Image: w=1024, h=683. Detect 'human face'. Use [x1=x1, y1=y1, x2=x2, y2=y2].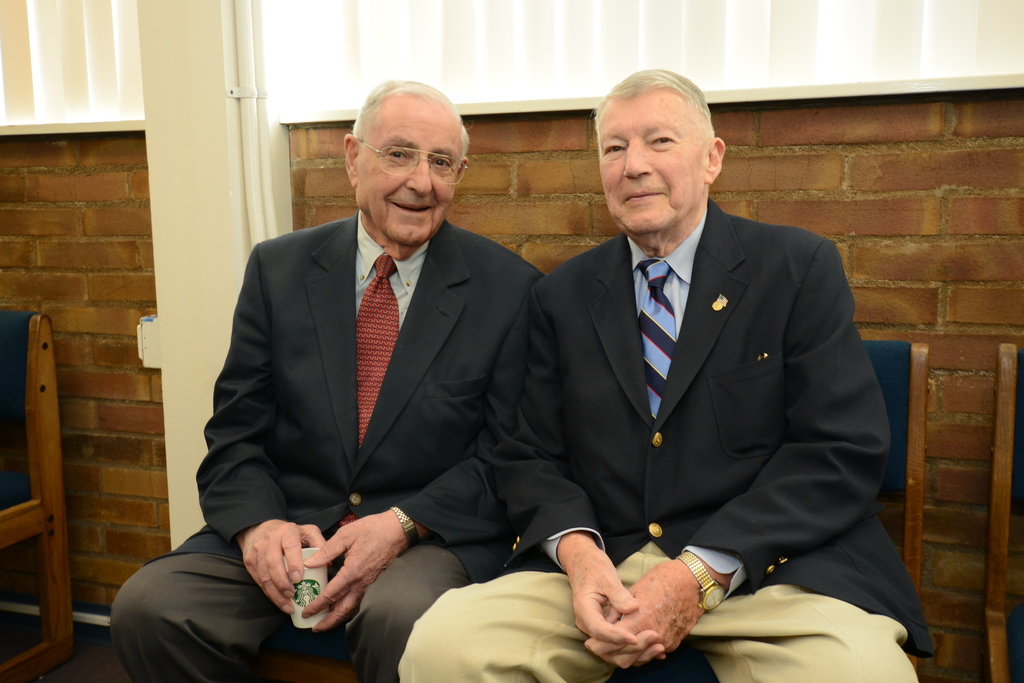
[x1=348, y1=101, x2=458, y2=247].
